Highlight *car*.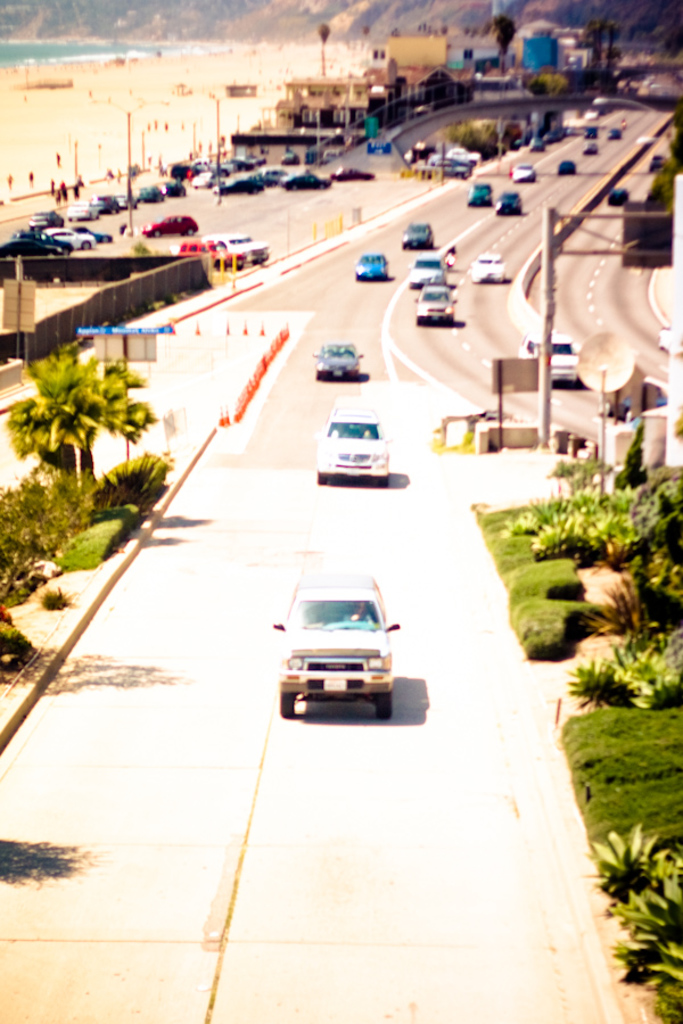
Highlighted region: box=[469, 188, 492, 206].
